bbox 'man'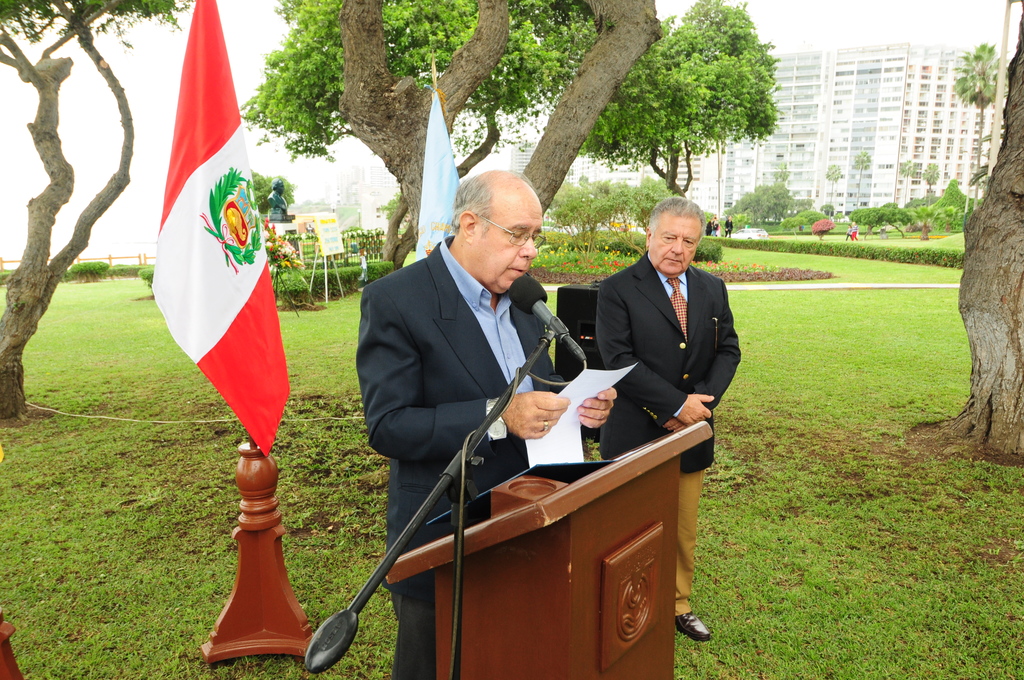
356:166:613:679
